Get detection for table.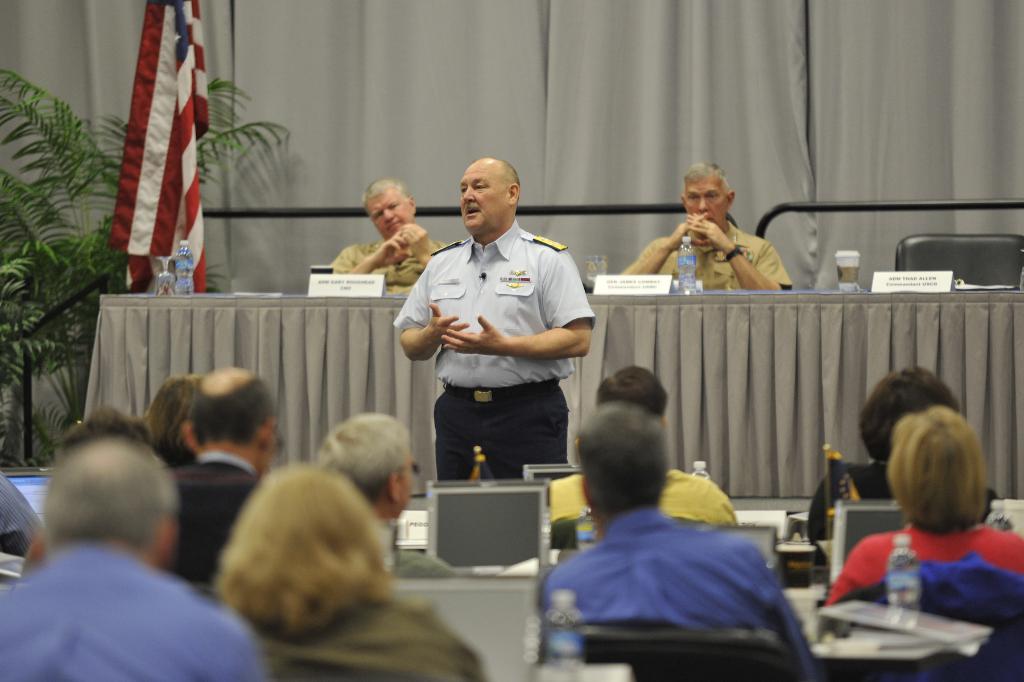
Detection: (left=80, top=295, right=1023, bottom=499).
